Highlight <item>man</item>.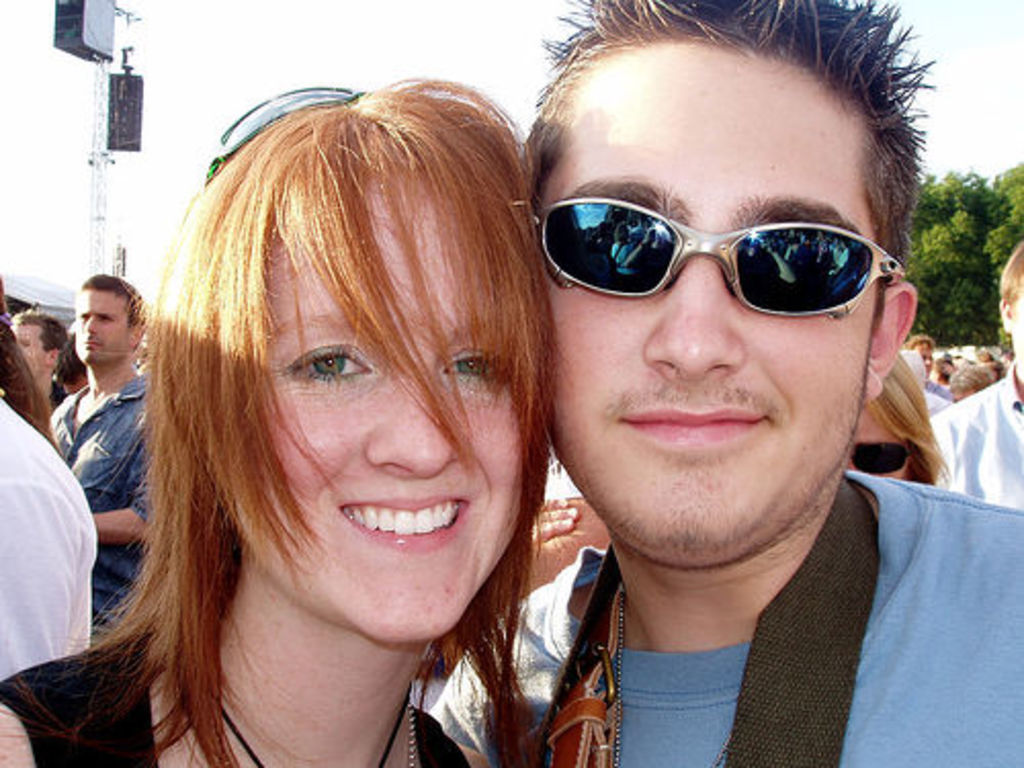
Highlighted region: (446, 0, 1022, 766).
